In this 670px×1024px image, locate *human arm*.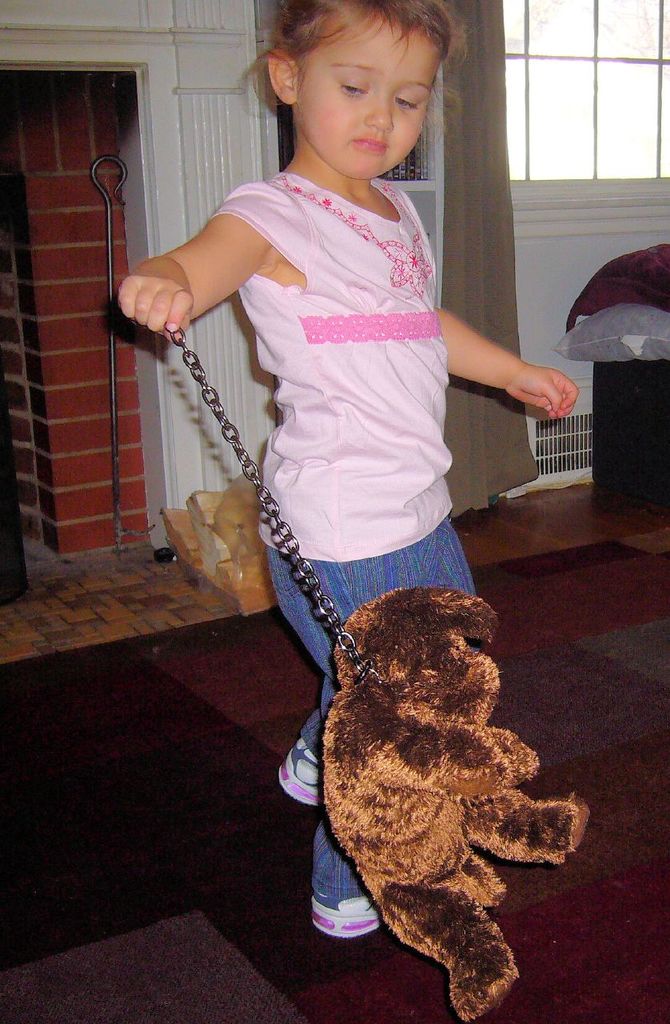
Bounding box: 118:186:262:348.
